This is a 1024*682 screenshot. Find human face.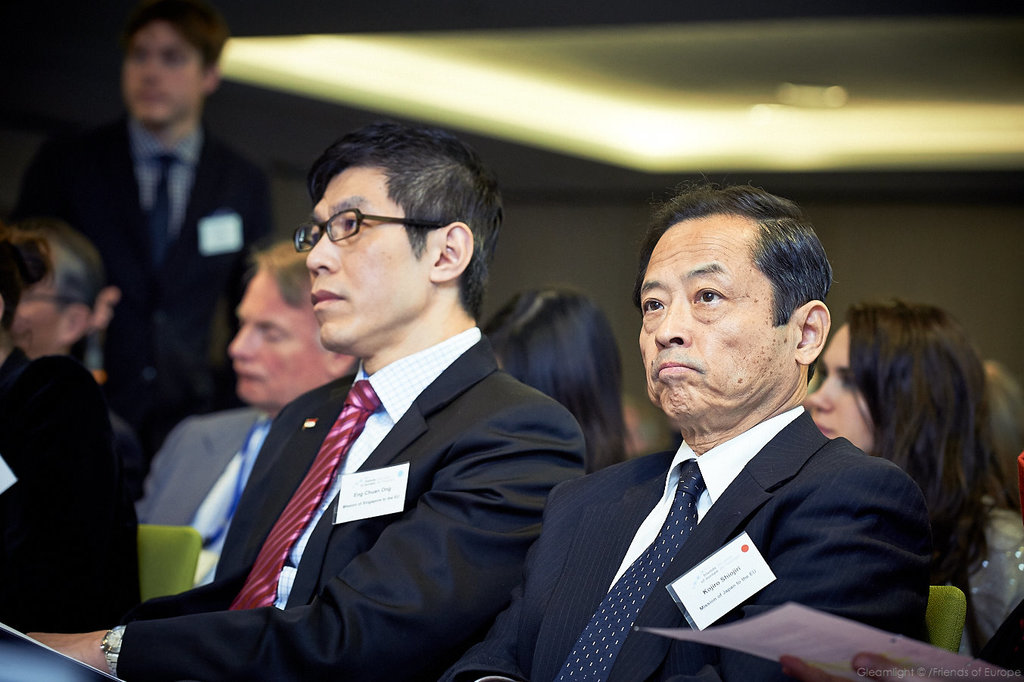
Bounding box: (left=807, top=324, right=878, bottom=456).
